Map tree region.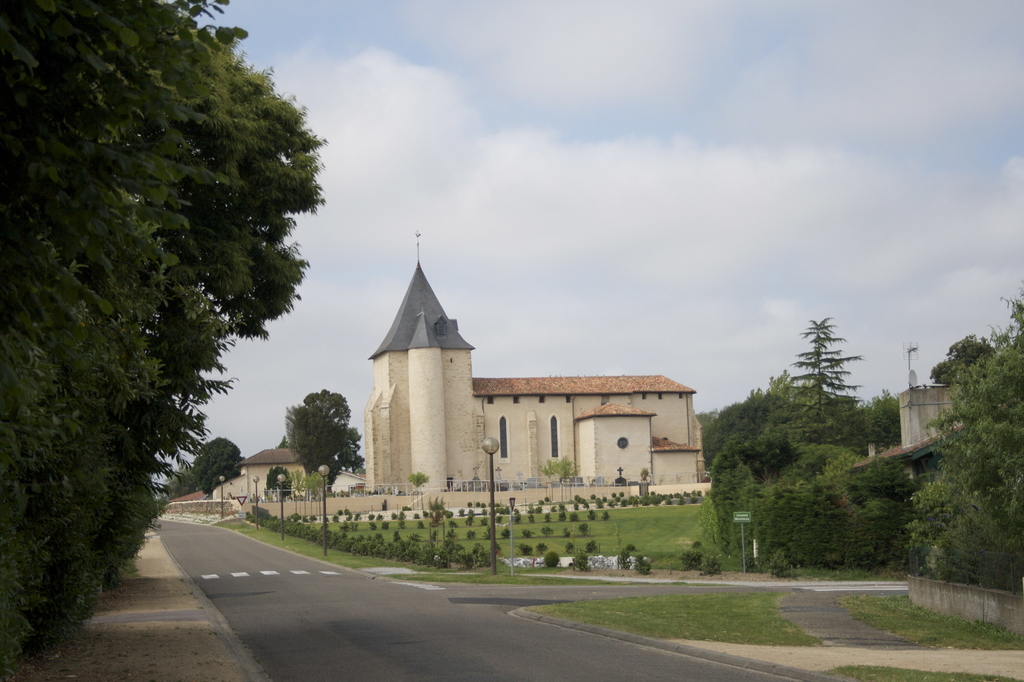
Mapped to select_region(273, 387, 357, 491).
